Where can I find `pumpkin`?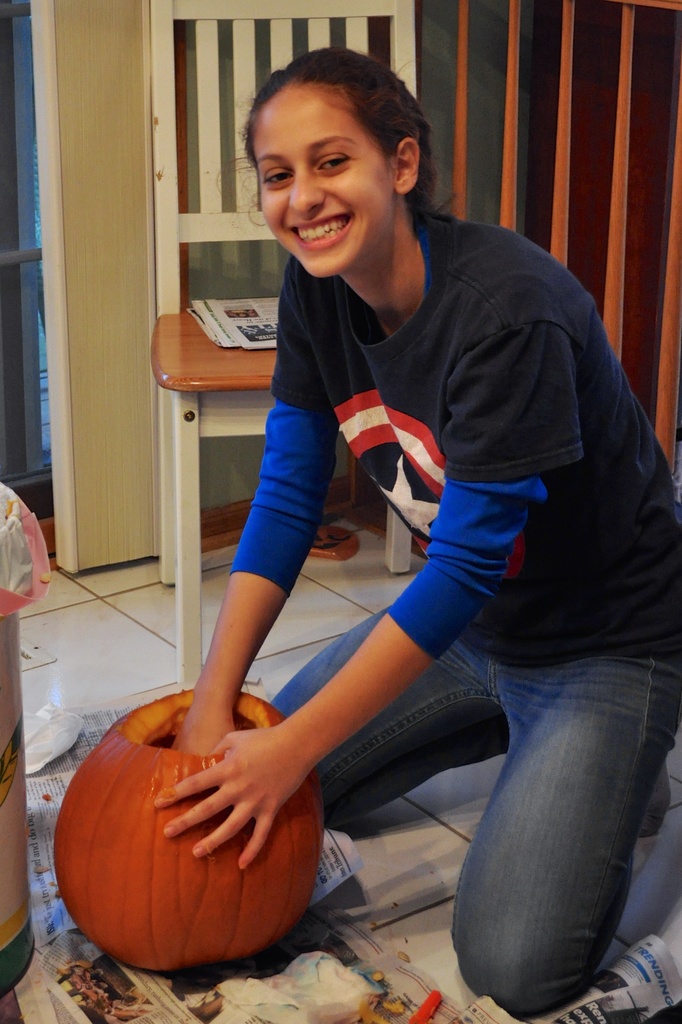
You can find it at <box>60,697,337,980</box>.
